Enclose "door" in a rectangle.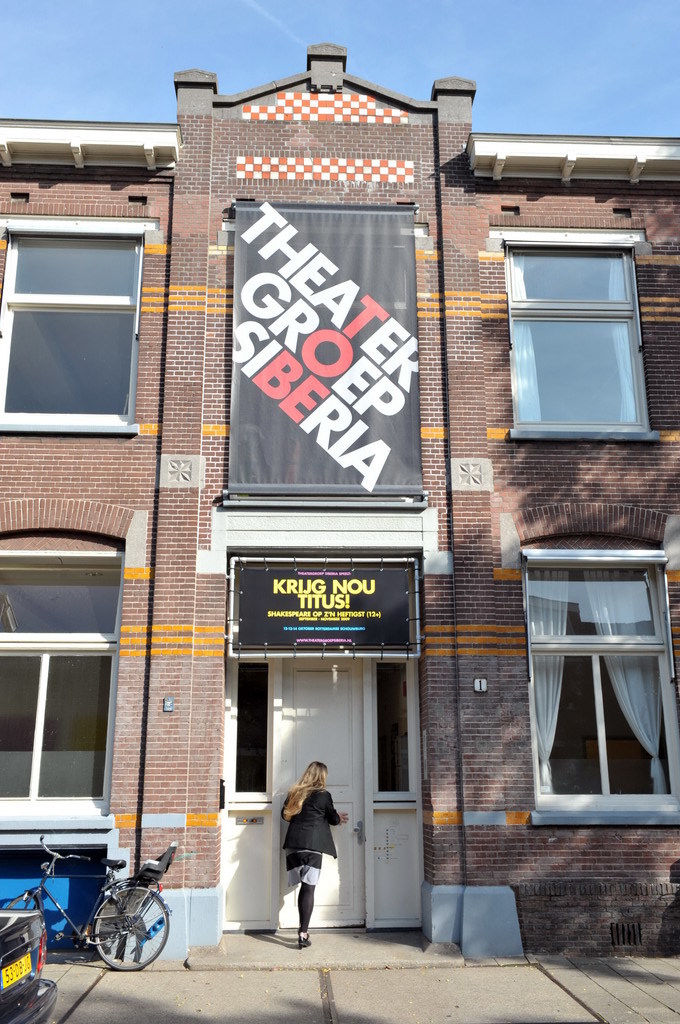
{"x1": 231, "y1": 552, "x2": 433, "y2": 929}.
